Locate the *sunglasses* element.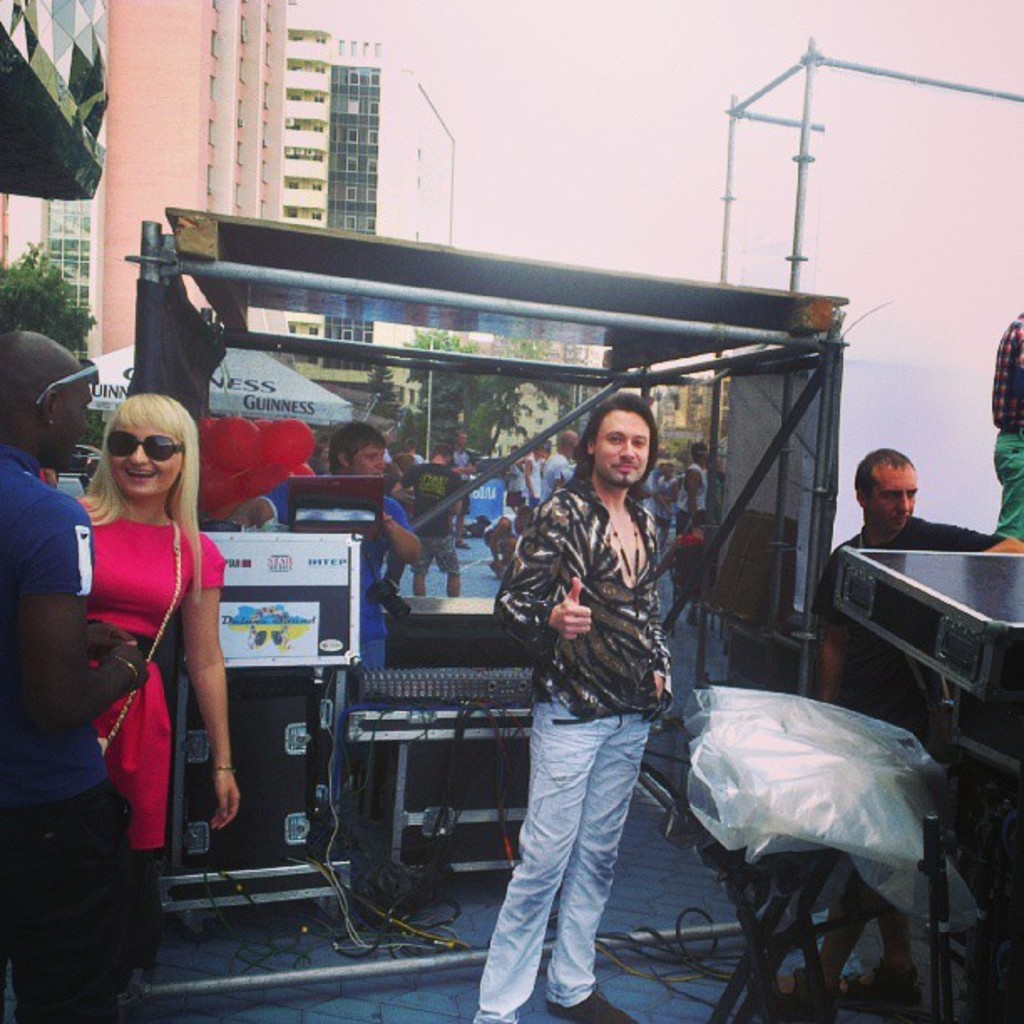
Element bbox: [105,428,179,457].
